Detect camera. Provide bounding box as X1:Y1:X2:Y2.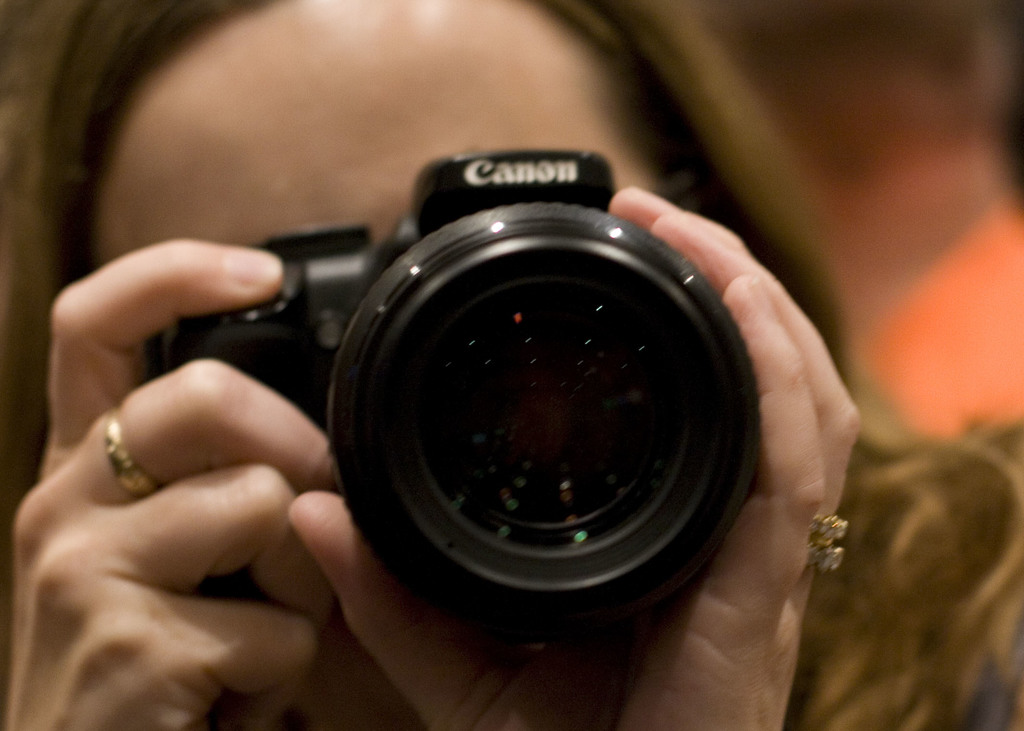
159:147:731:641.
